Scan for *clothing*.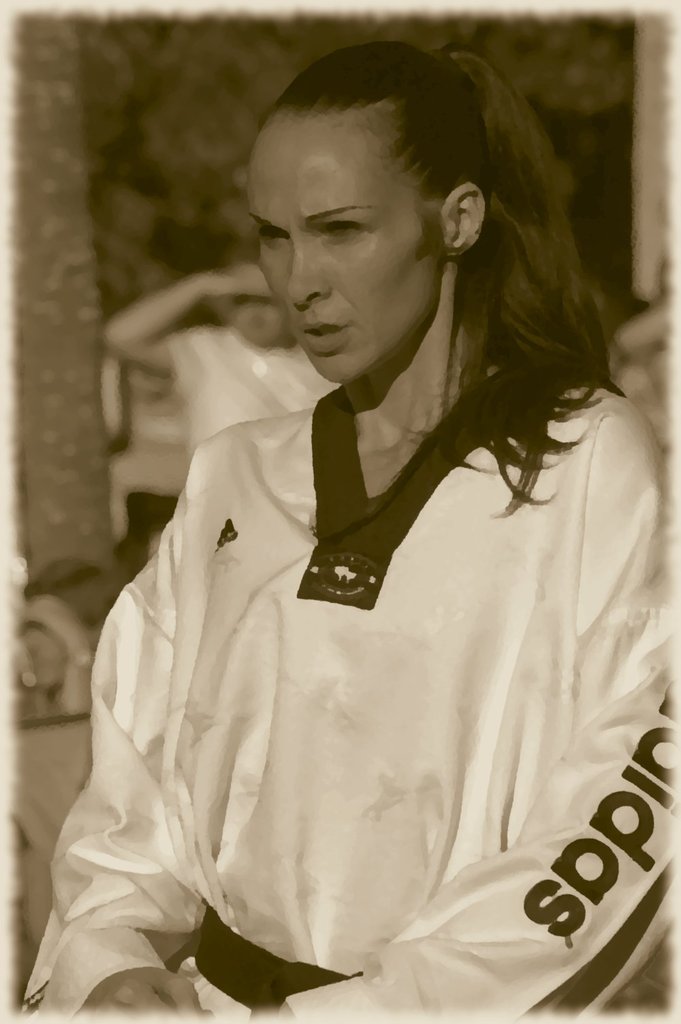
Scan result: region(174, 317, 347, 470).
